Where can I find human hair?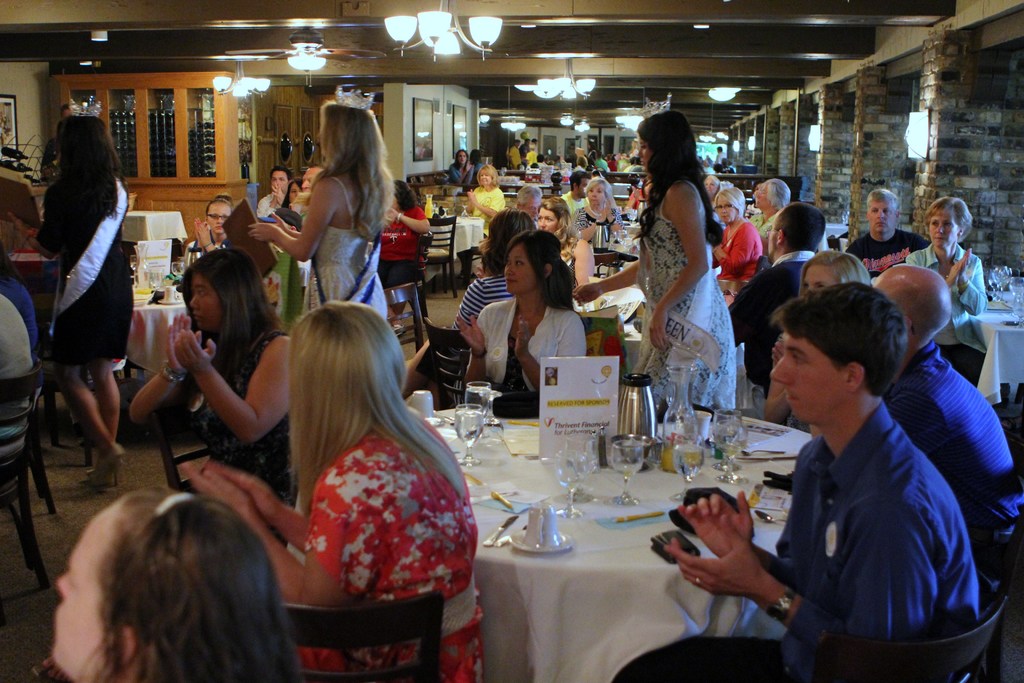
You can find it at detection(454, 147, 470, 172).
